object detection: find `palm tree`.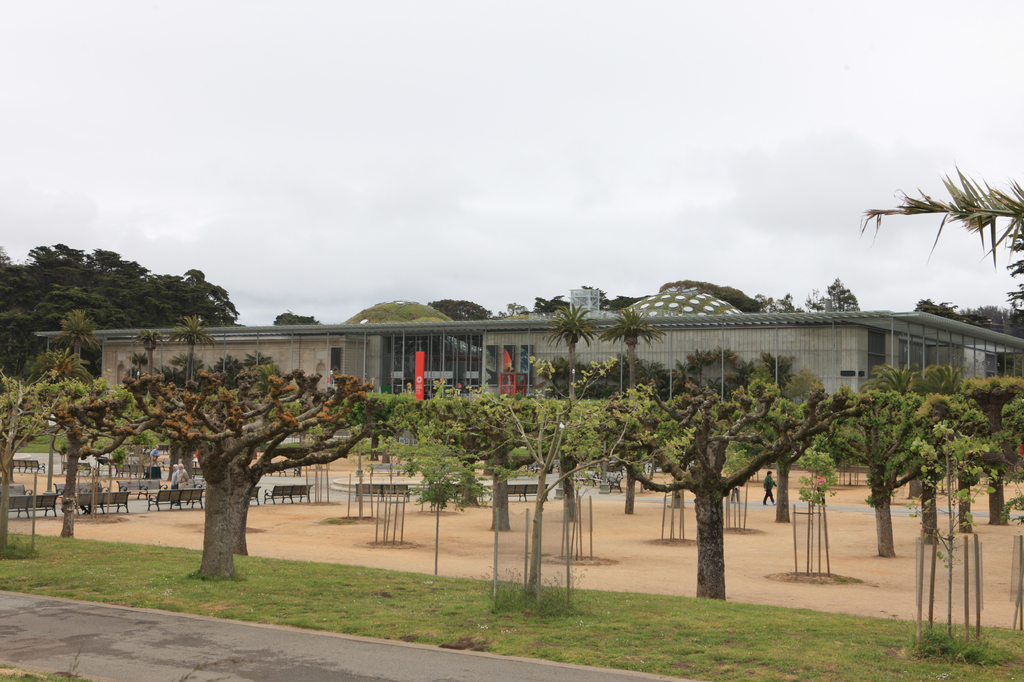
418,445,481,563.
